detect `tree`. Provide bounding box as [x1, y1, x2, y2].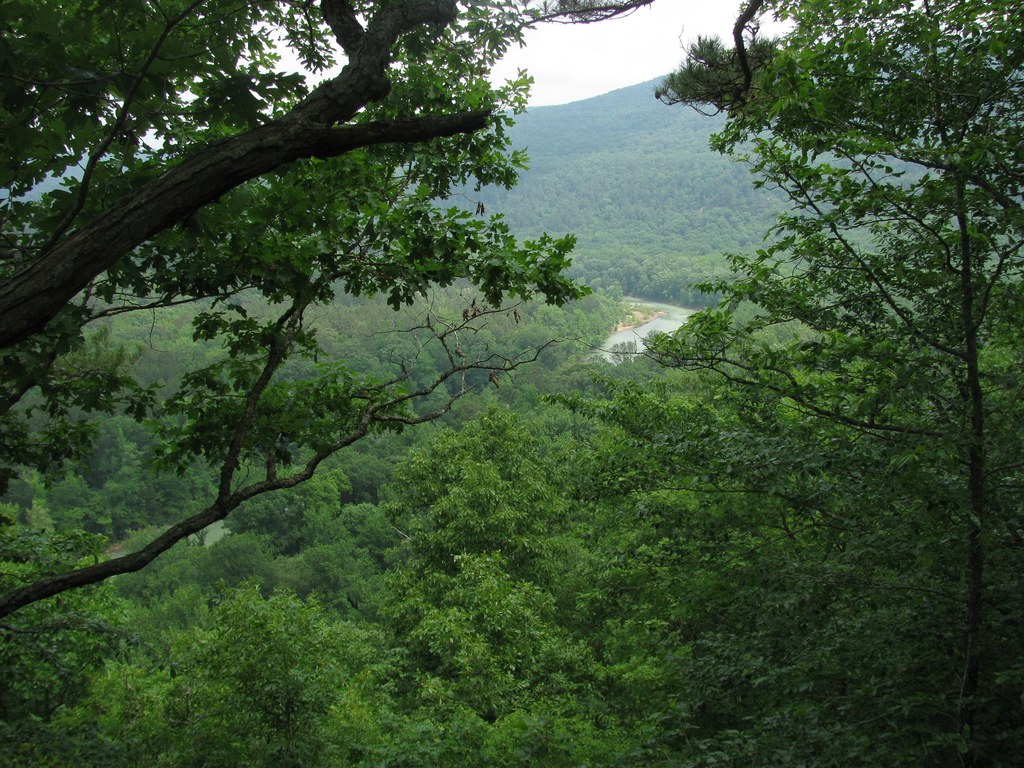
[179, 559, 394, 767].
